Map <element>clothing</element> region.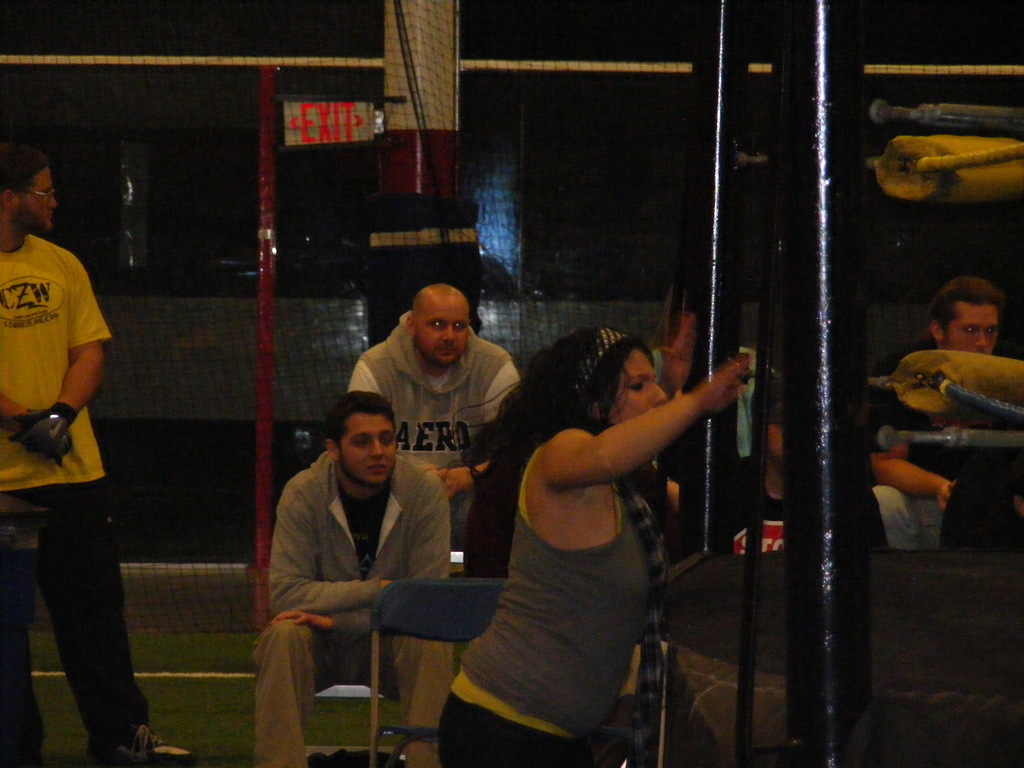
Mapped to 441/470/675/766.
